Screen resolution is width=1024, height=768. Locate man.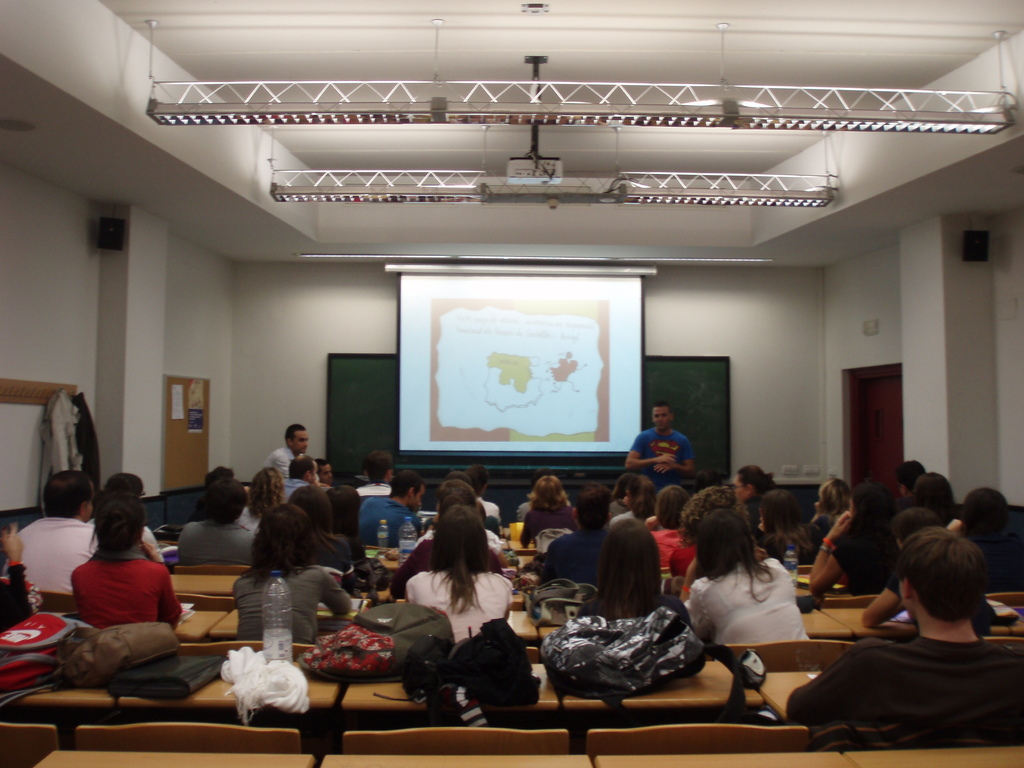
(359, 467, 424, 547).
